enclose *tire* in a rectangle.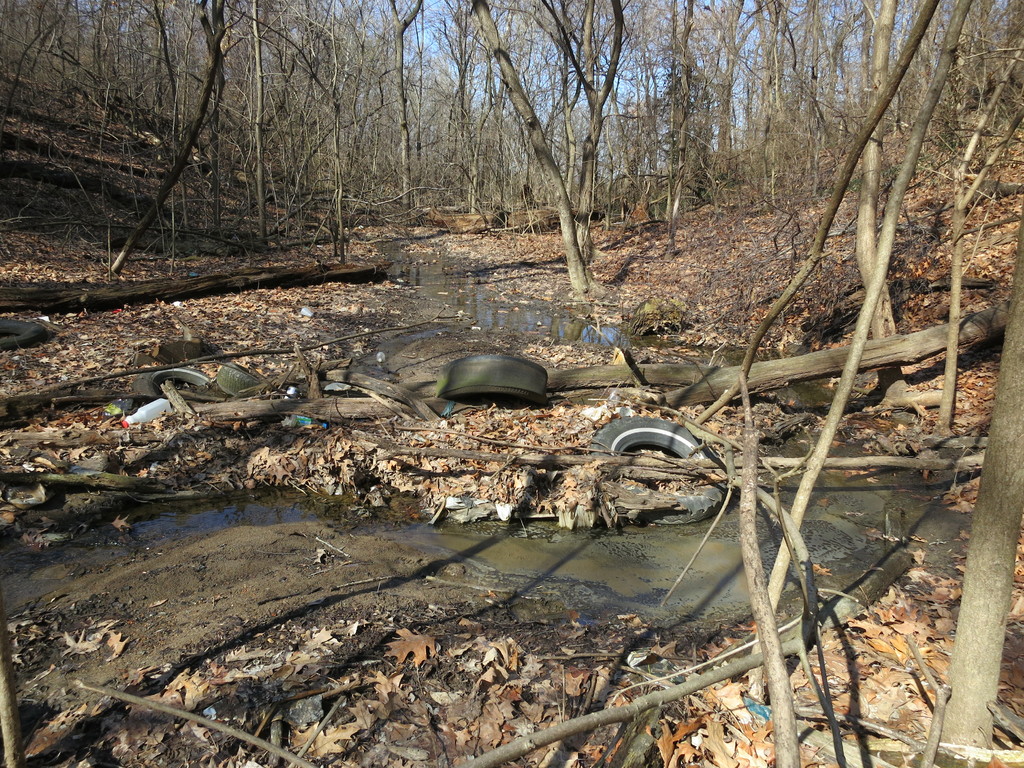
[left=0, top=317, right=41, bottom=348].
